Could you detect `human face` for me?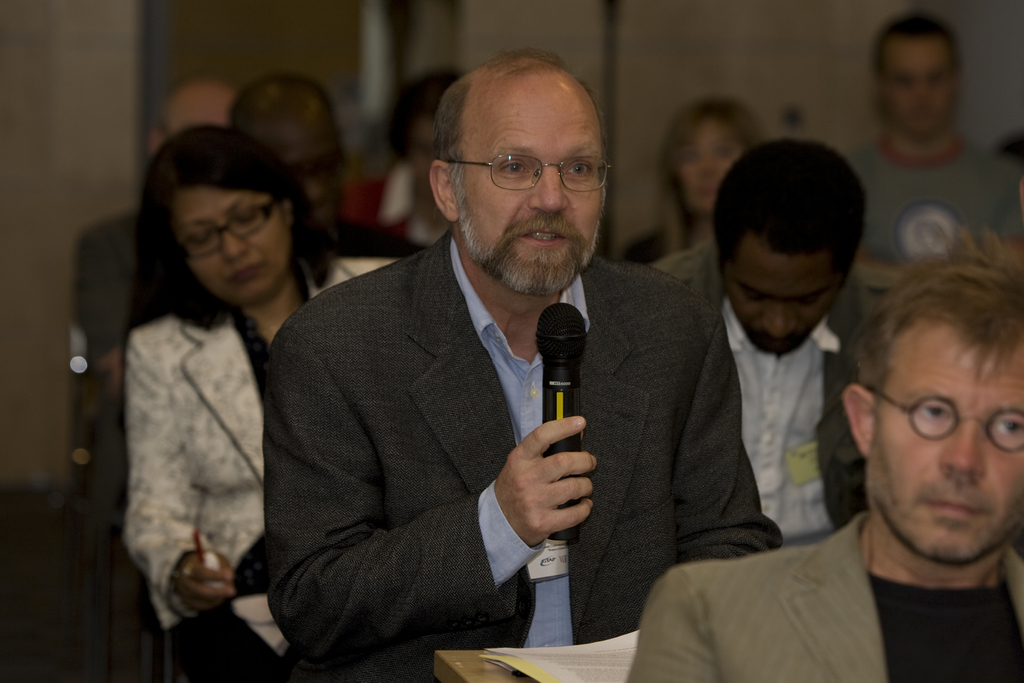
Detection result: {"left": 175, "top": 187, "right": 286, "bottom": 303}.
